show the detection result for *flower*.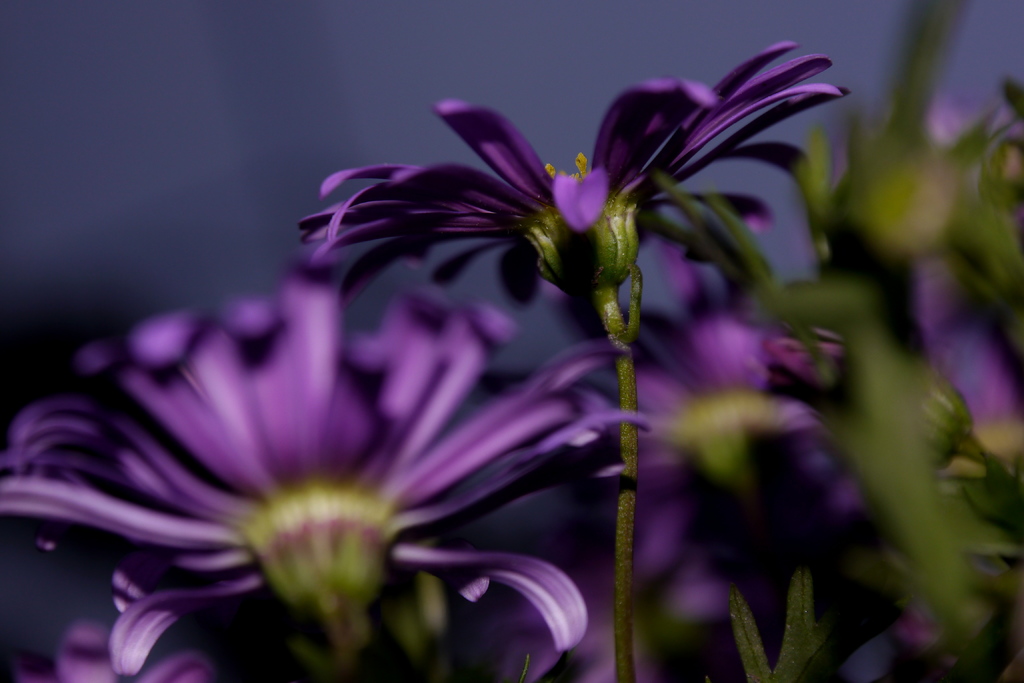
locate(260, 49, 869, 347).
